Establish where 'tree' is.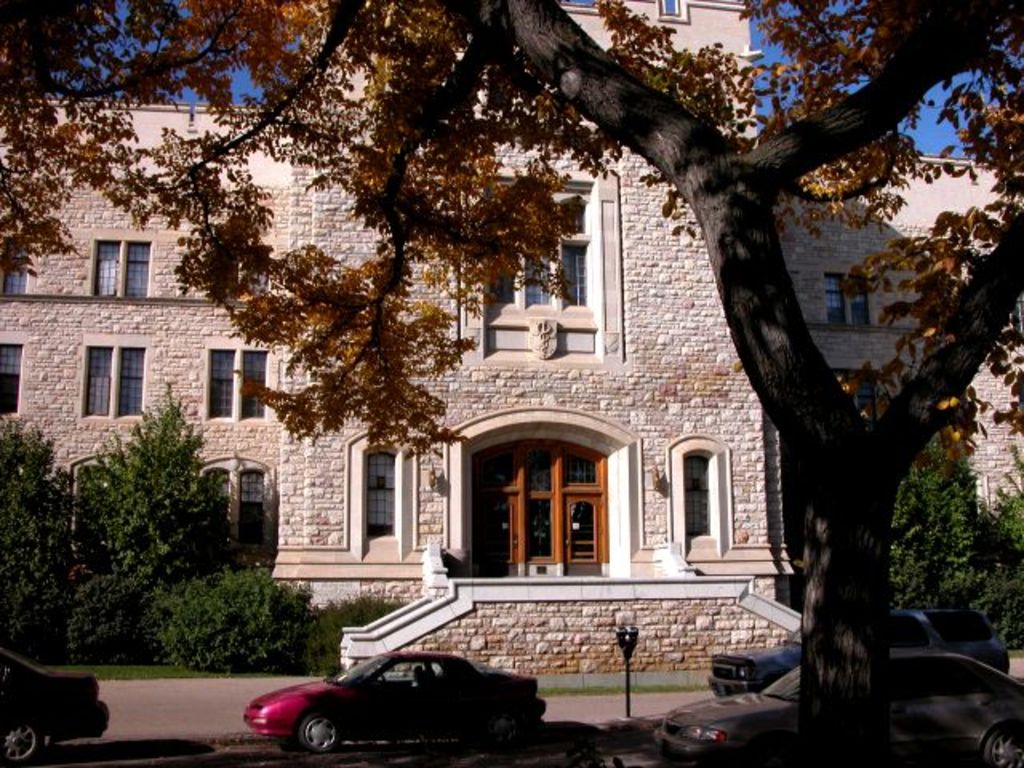
Established at l=891, t=434, r=1022, b=653.
